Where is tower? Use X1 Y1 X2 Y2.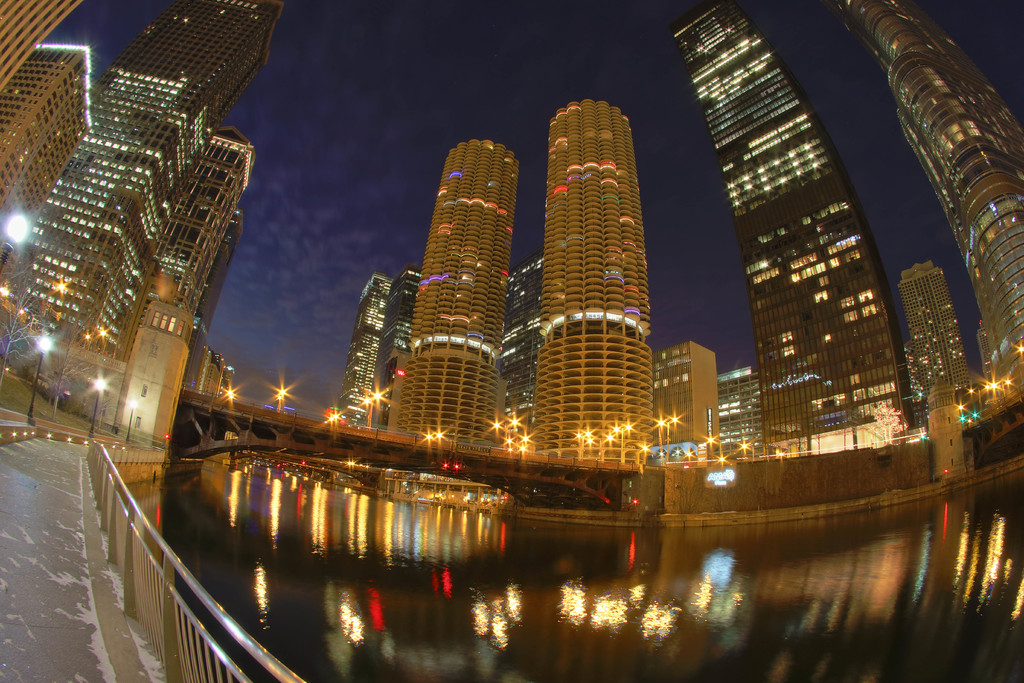
0 0 82 86.
